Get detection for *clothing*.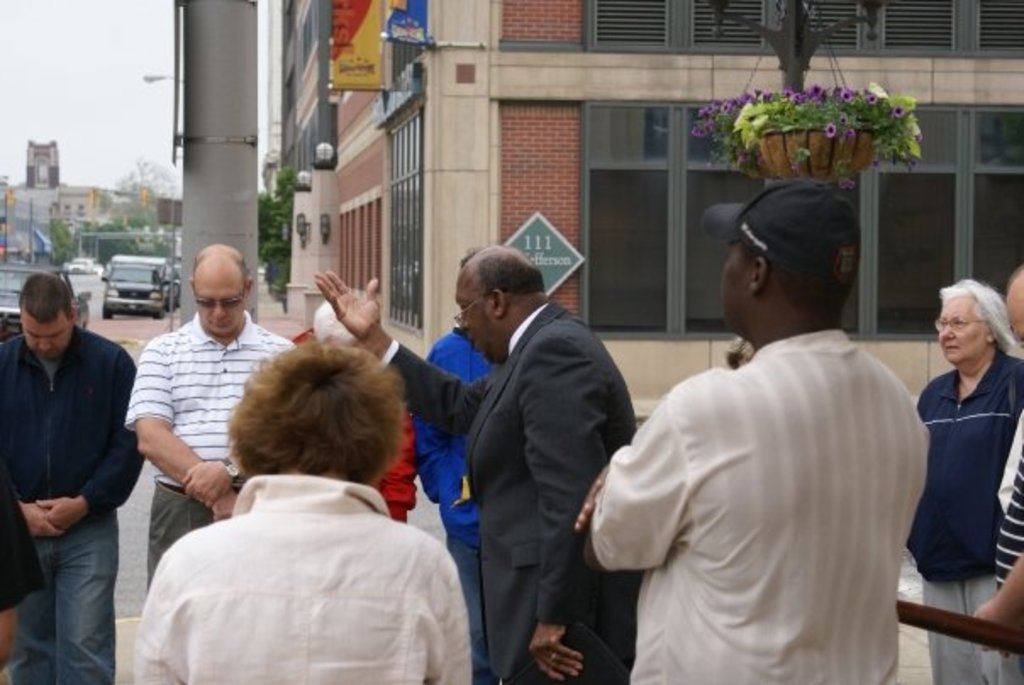
Detection: 607, 283, 932, 677.
